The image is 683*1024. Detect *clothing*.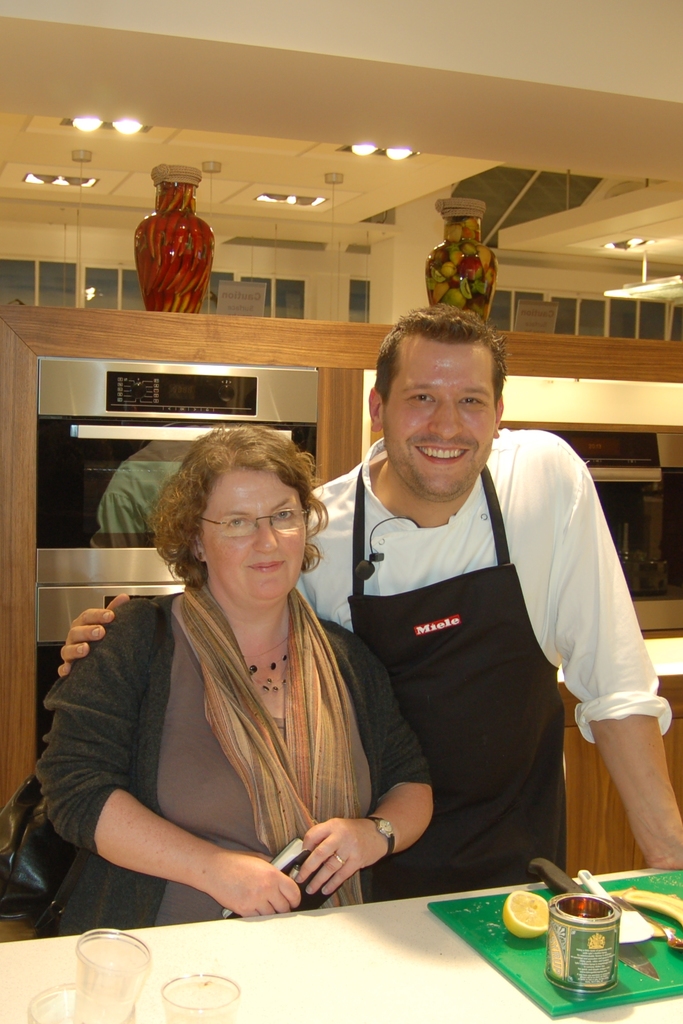
Detection: bbox(29, 572, 438, 953).
